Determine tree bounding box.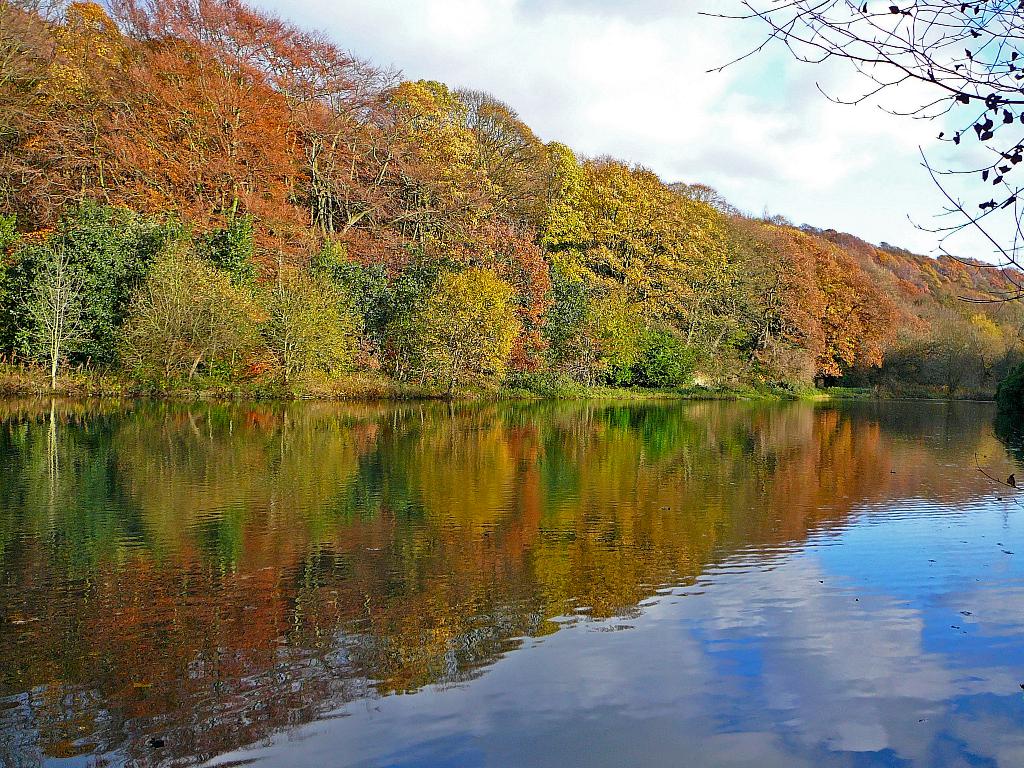
Determined: (992,321,1023,420).
